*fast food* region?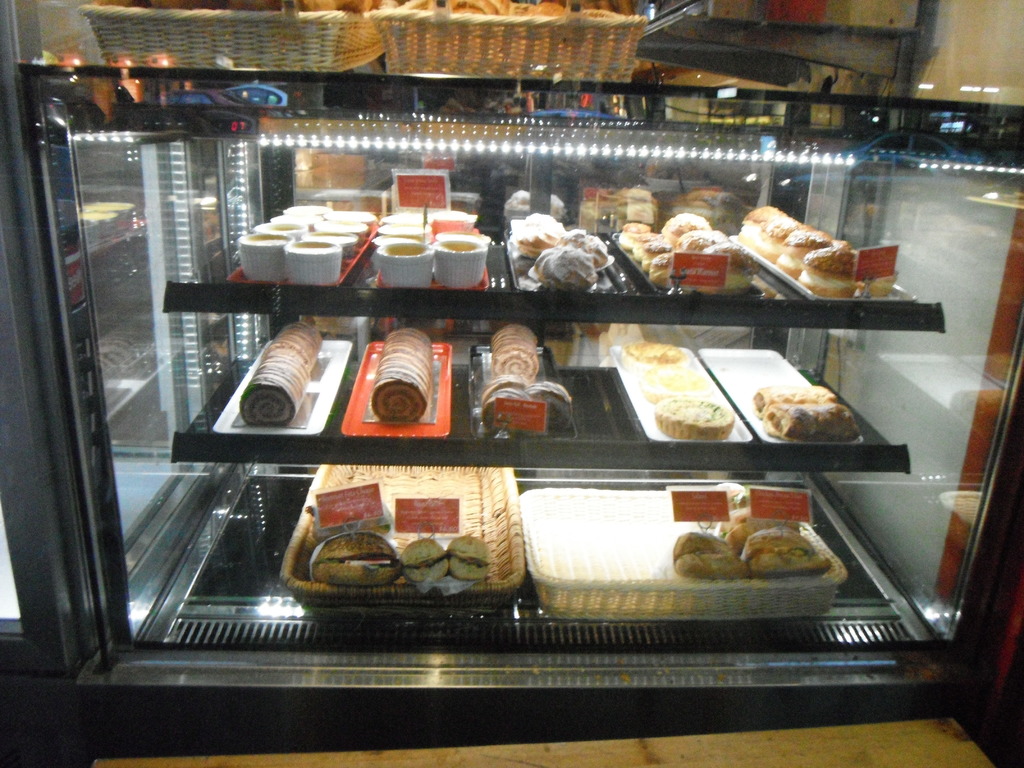
x1=374, y1=322, x2=431, y2=421
